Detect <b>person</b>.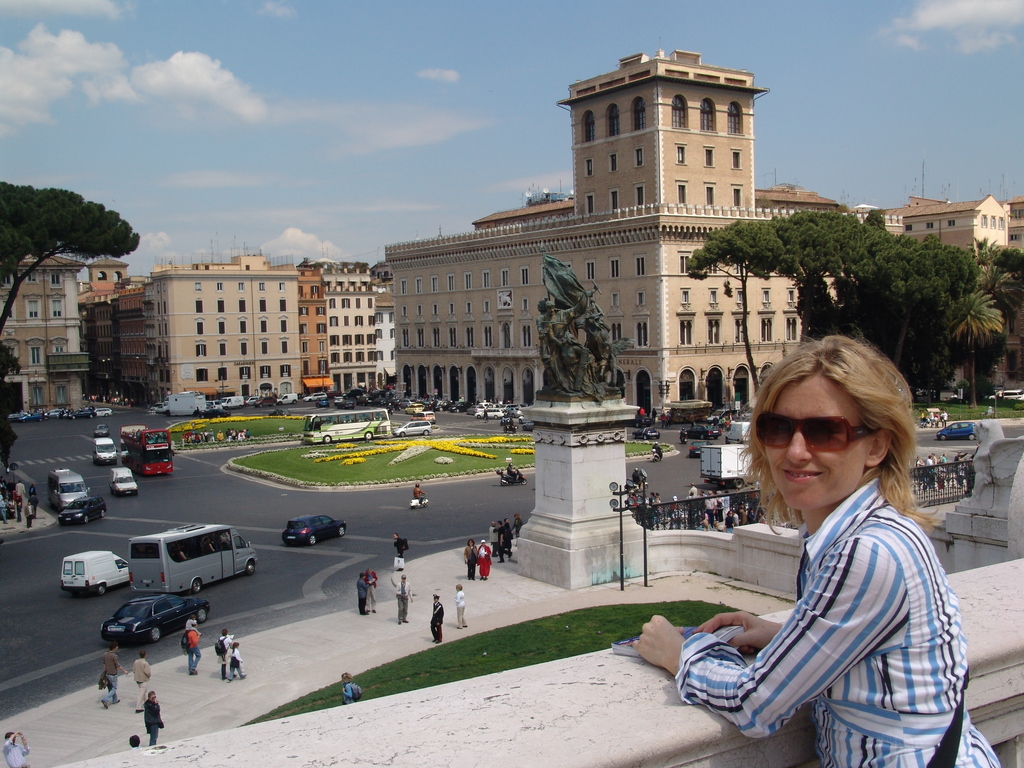
Detected at {"x1": 182, "y1": 616, "x2": 202, "y2": 673}.
